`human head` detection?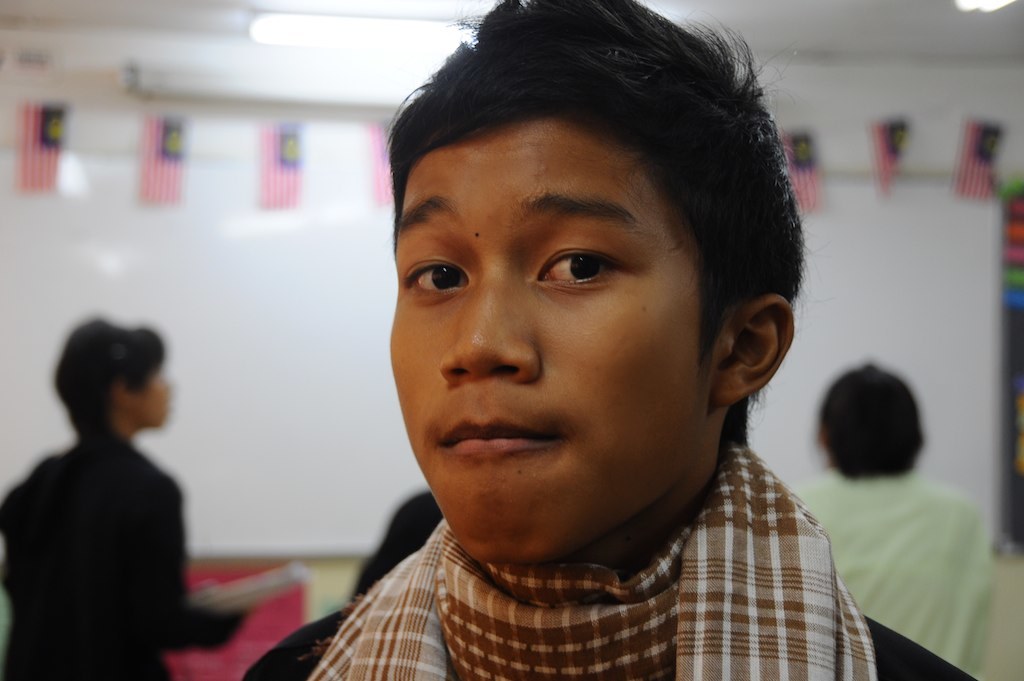
<region>405, 10, 778, 483</region>
